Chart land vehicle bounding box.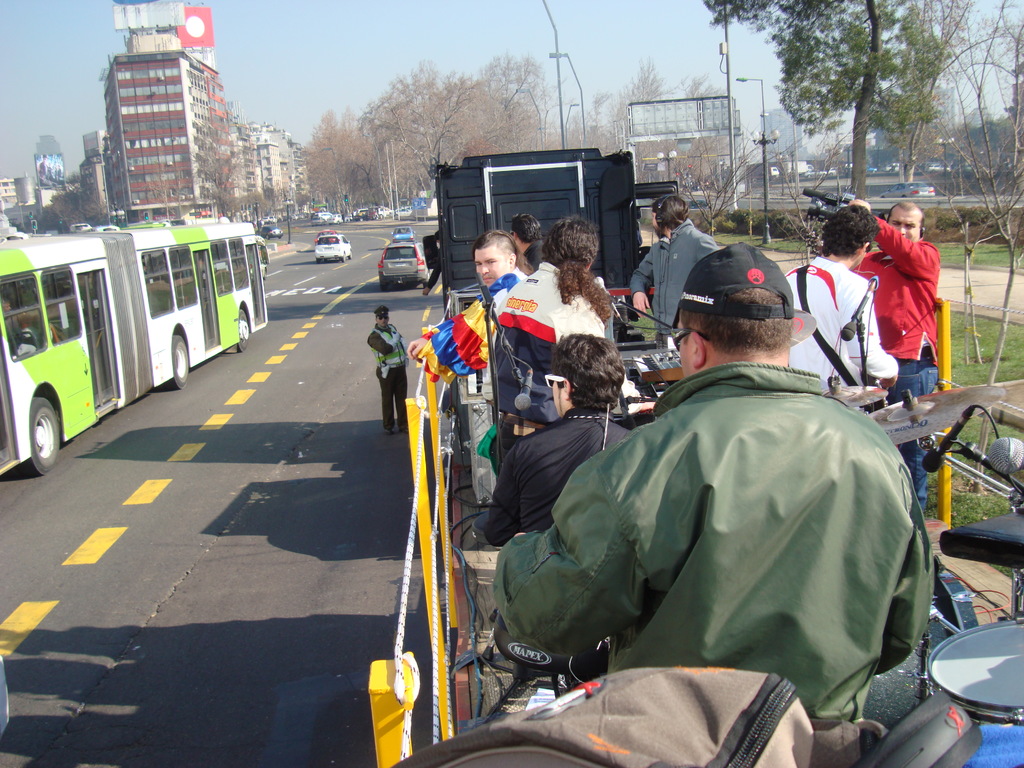
Charted: <bbox>392, 223, 413, 242</bbox>.
